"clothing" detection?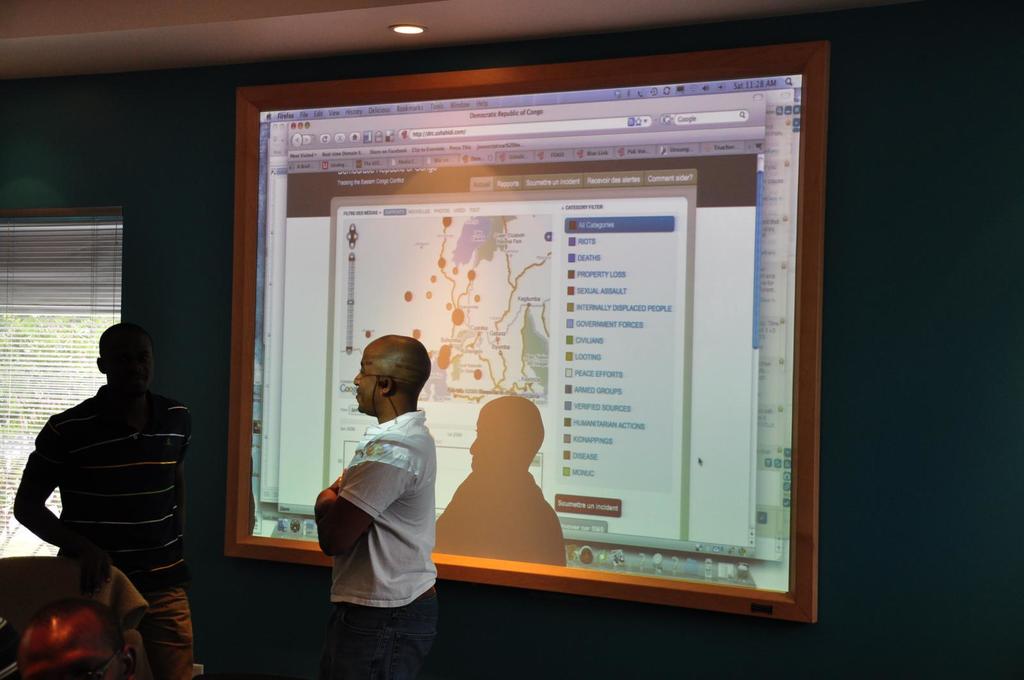
box(316, 370, 462, 669)
